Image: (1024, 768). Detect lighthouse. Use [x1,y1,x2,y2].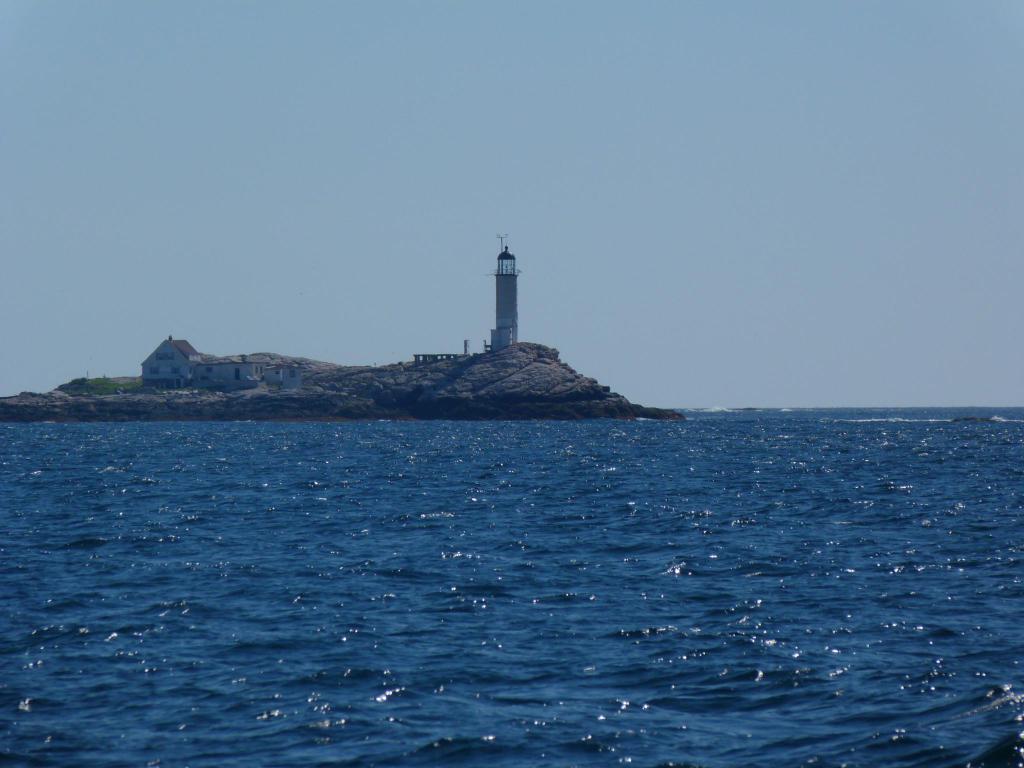
[488,227,523,348].
